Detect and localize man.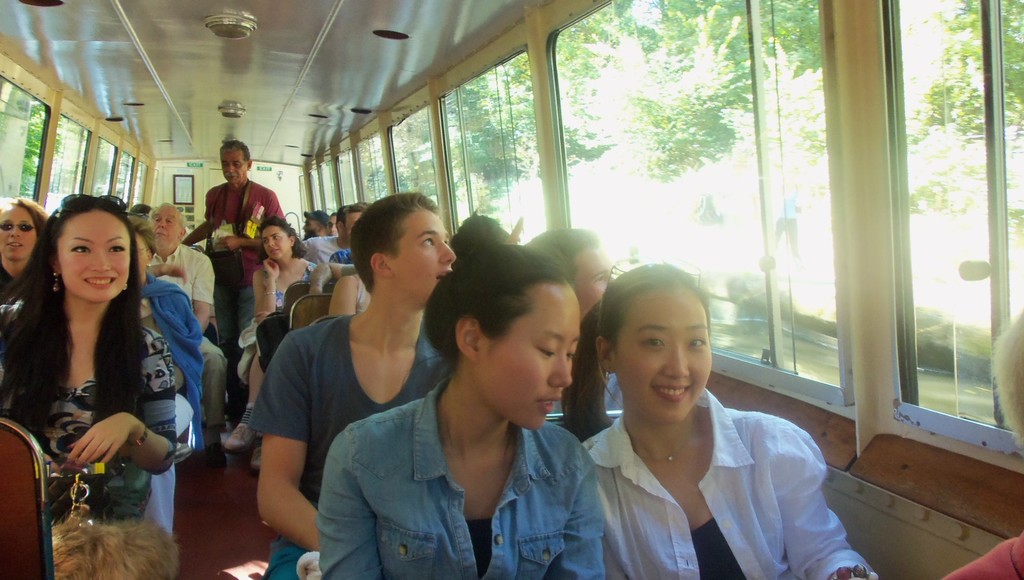
Localized at (left=296, top=200, right=365, bottom=263).
